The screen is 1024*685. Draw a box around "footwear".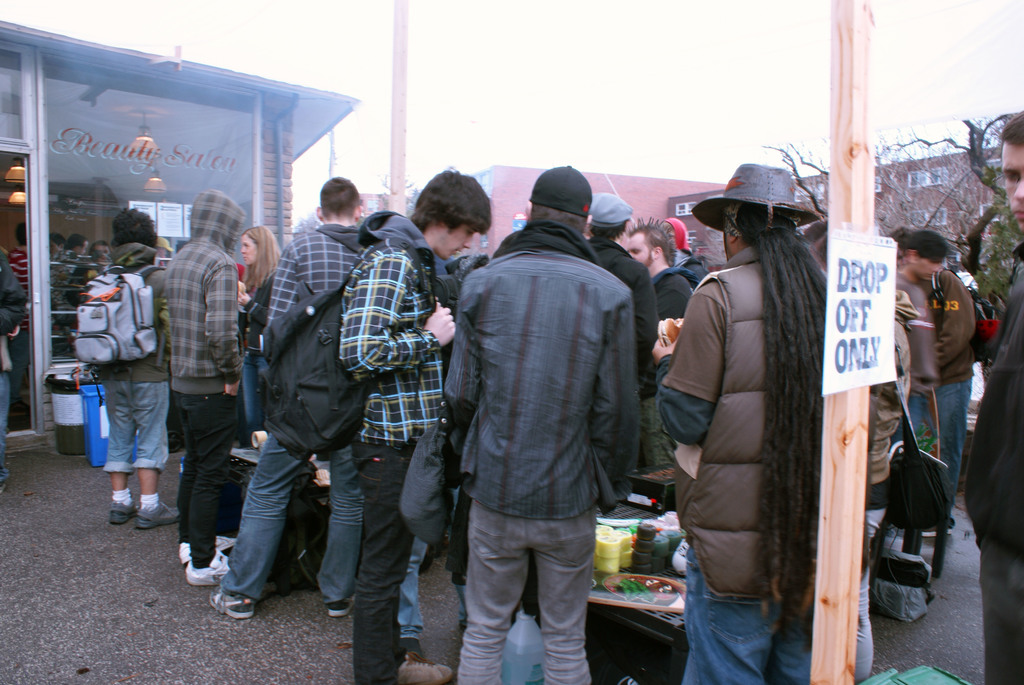
crop(134, 497, 187, 528).
